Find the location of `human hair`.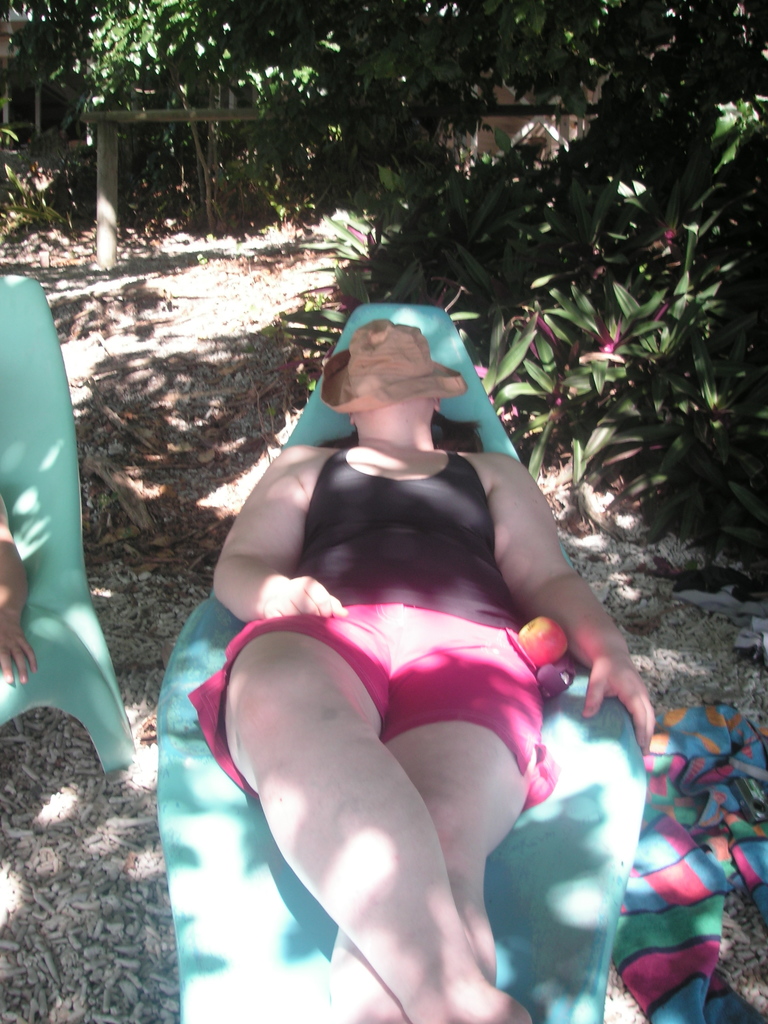
Location: Rect(311, 413, 483, 448).
